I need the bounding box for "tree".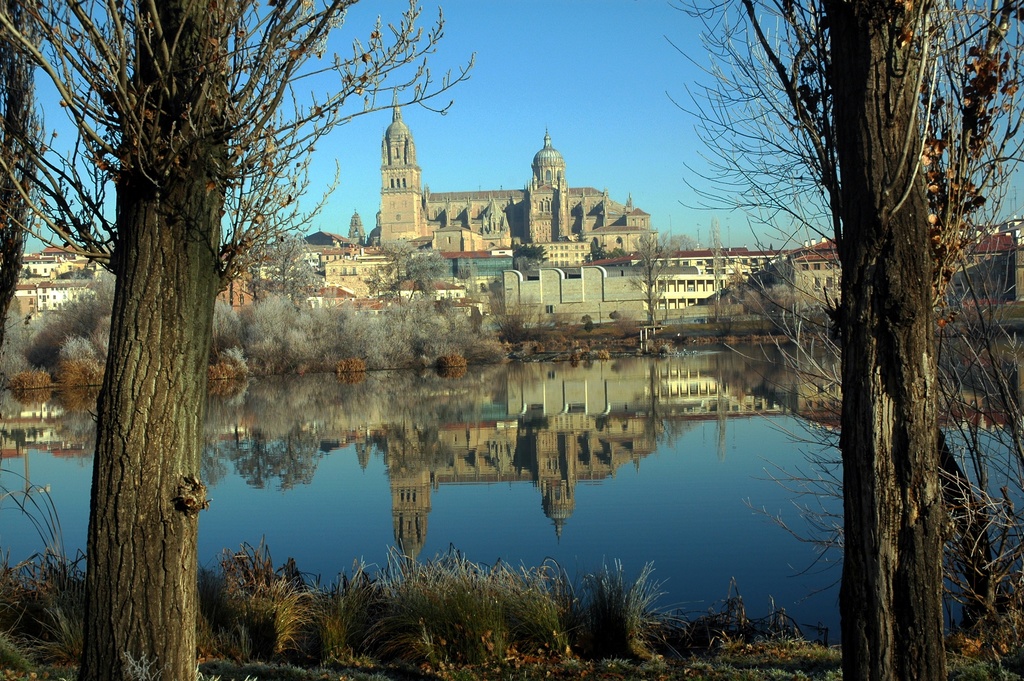
Here it is: crop(627, 224, 669, 345).
